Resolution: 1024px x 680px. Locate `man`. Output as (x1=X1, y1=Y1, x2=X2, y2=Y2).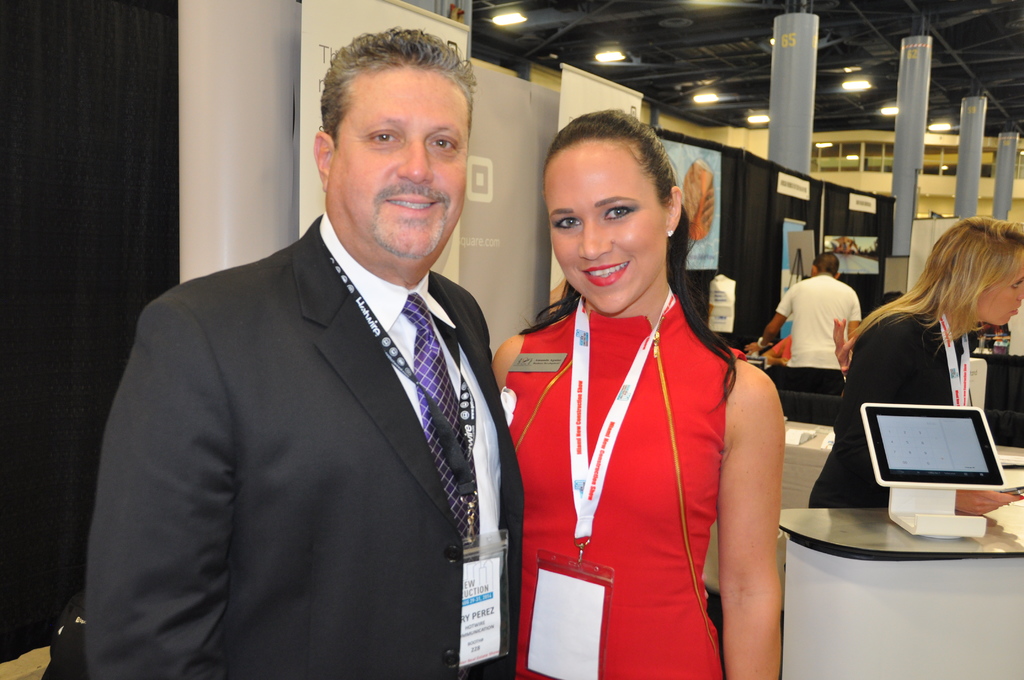
(x1=90, y1=44, x2=542, y2=665).
